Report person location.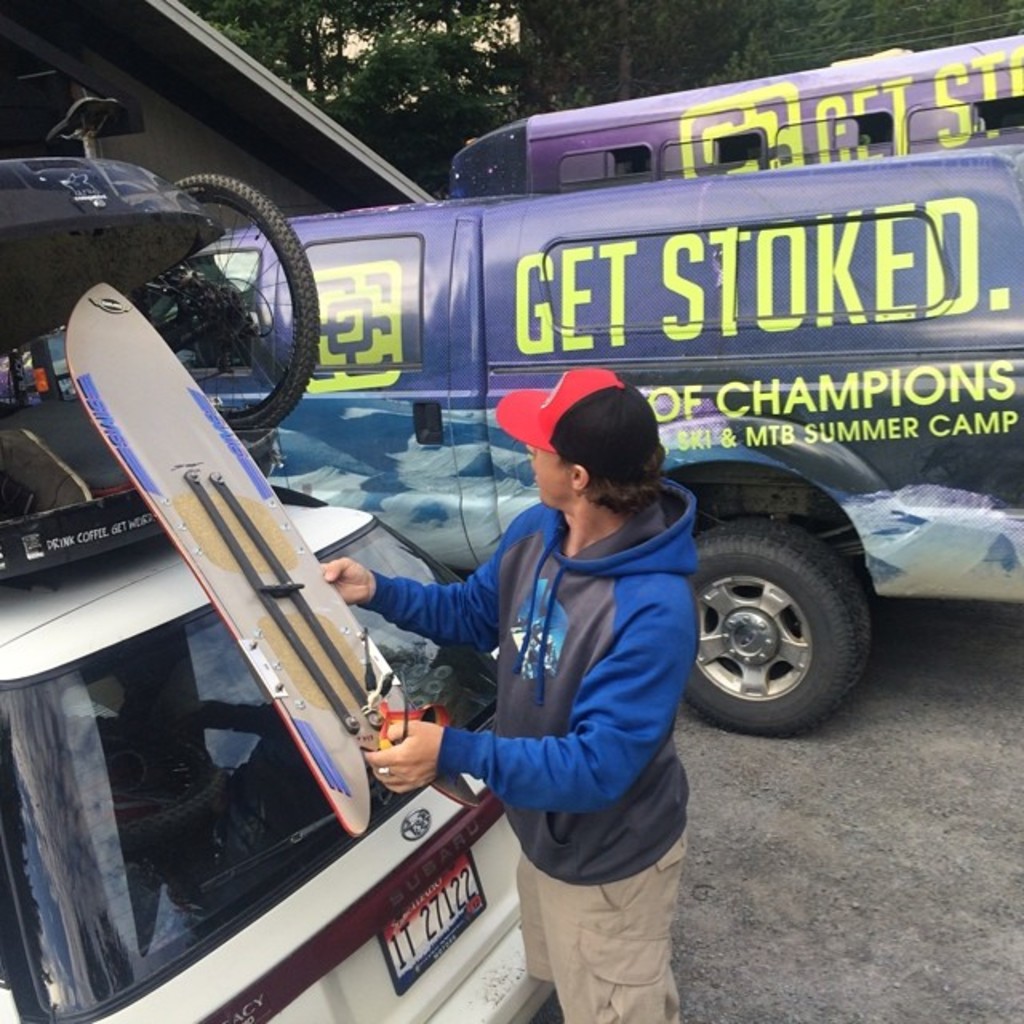
Report: box(312, 366, 699, 1022).
